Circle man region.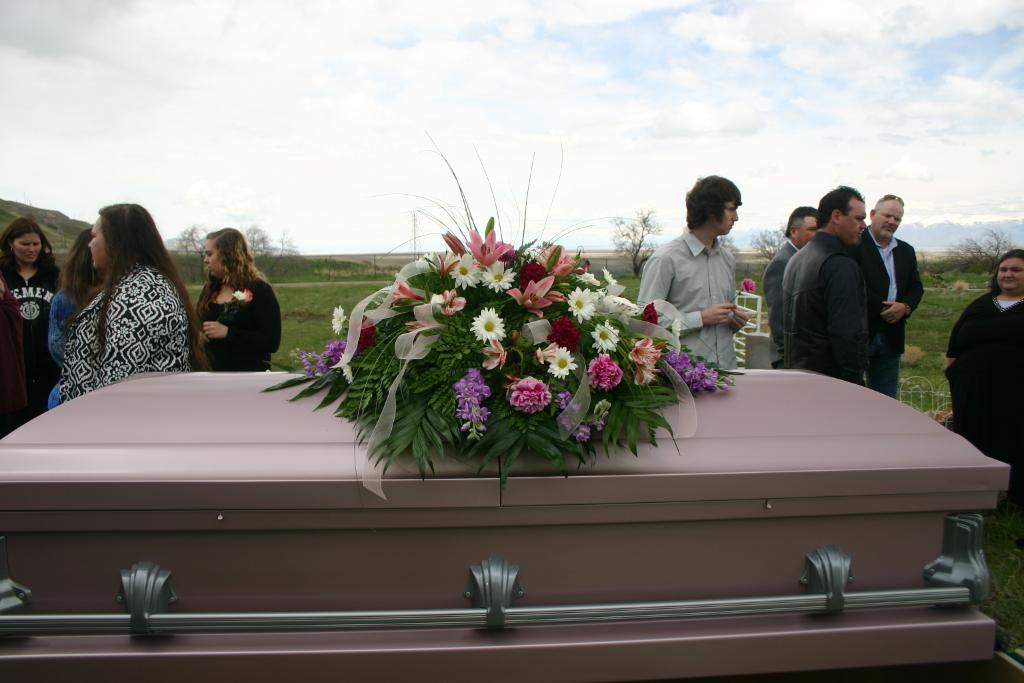
Region: [left=759, top=200, right=808, bottom=370].
